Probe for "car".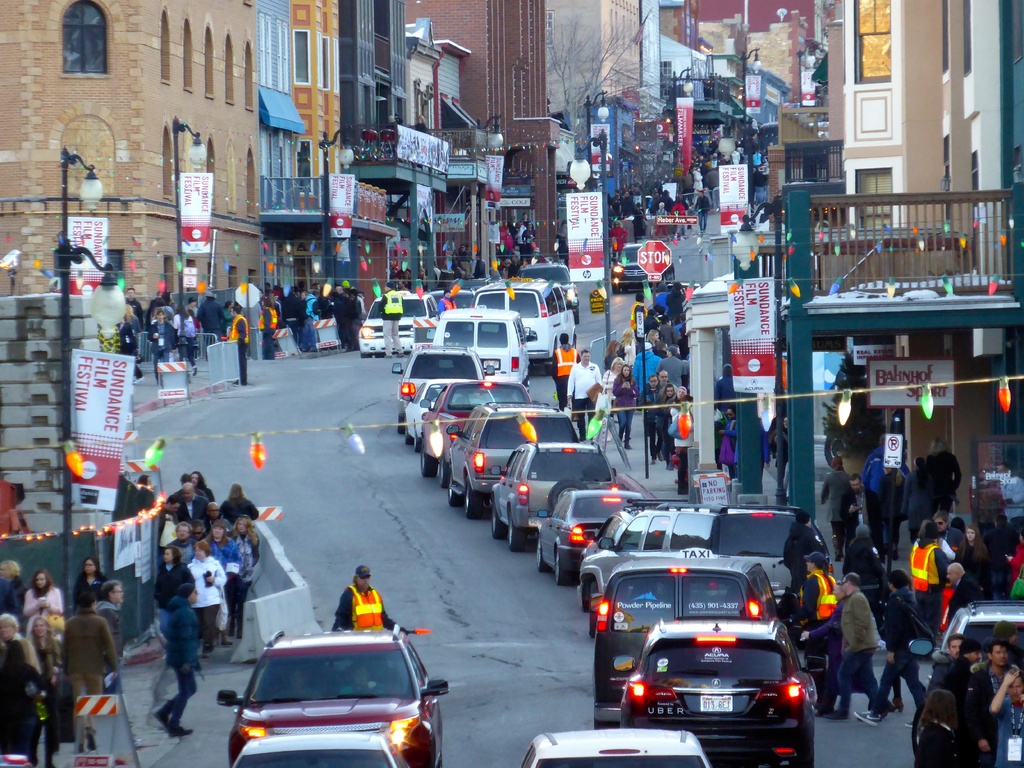
Probe result: <bbox>209, 632, 451, 760</bbox>.
